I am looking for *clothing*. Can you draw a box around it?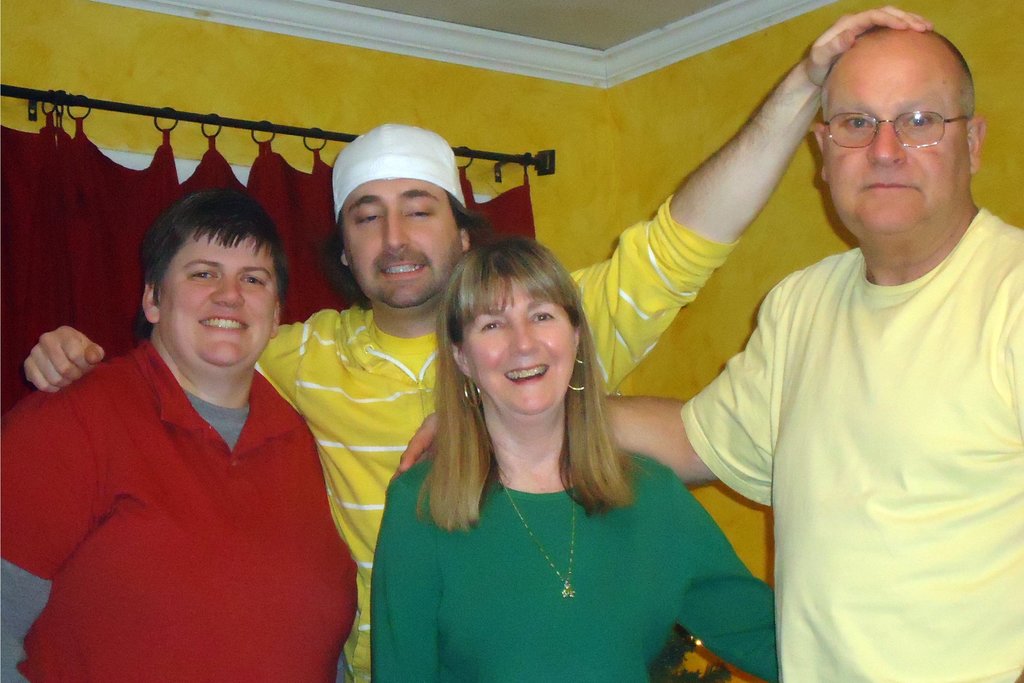
Sure, the bounding box is 682,209,1023,682.
